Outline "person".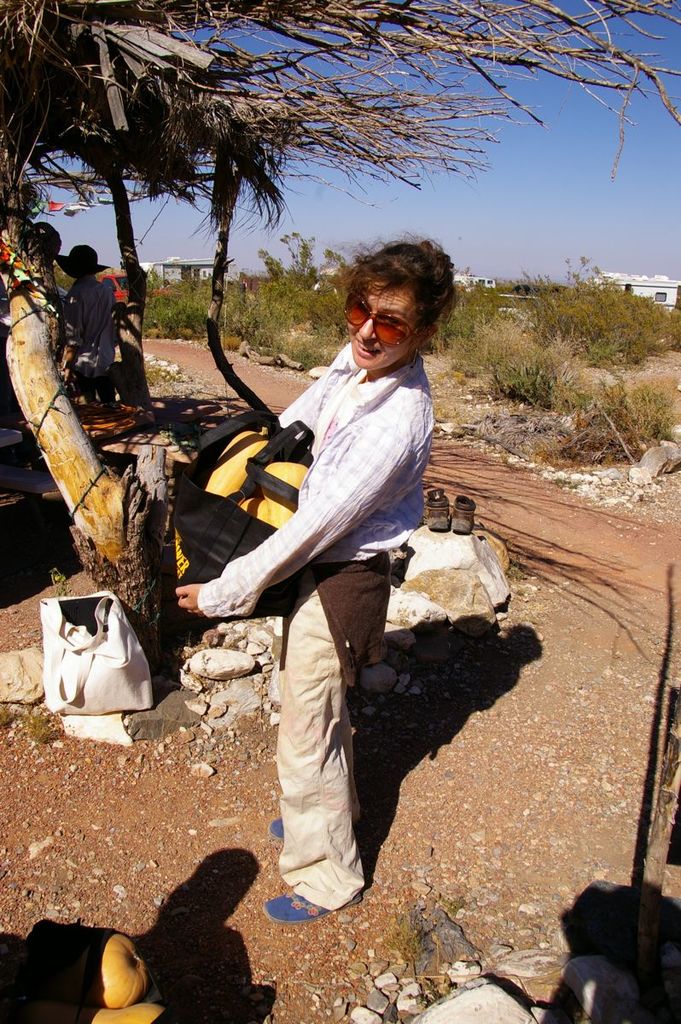
Outline: 47, 244, 130, 396.
